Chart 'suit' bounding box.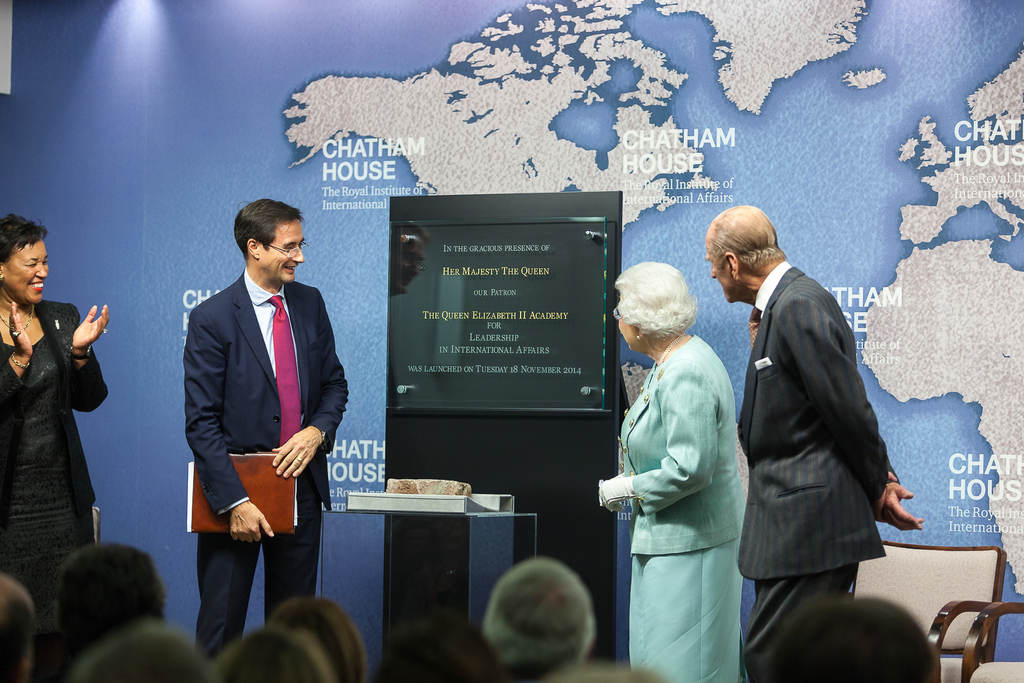
Charted: 184/265/348/657.
